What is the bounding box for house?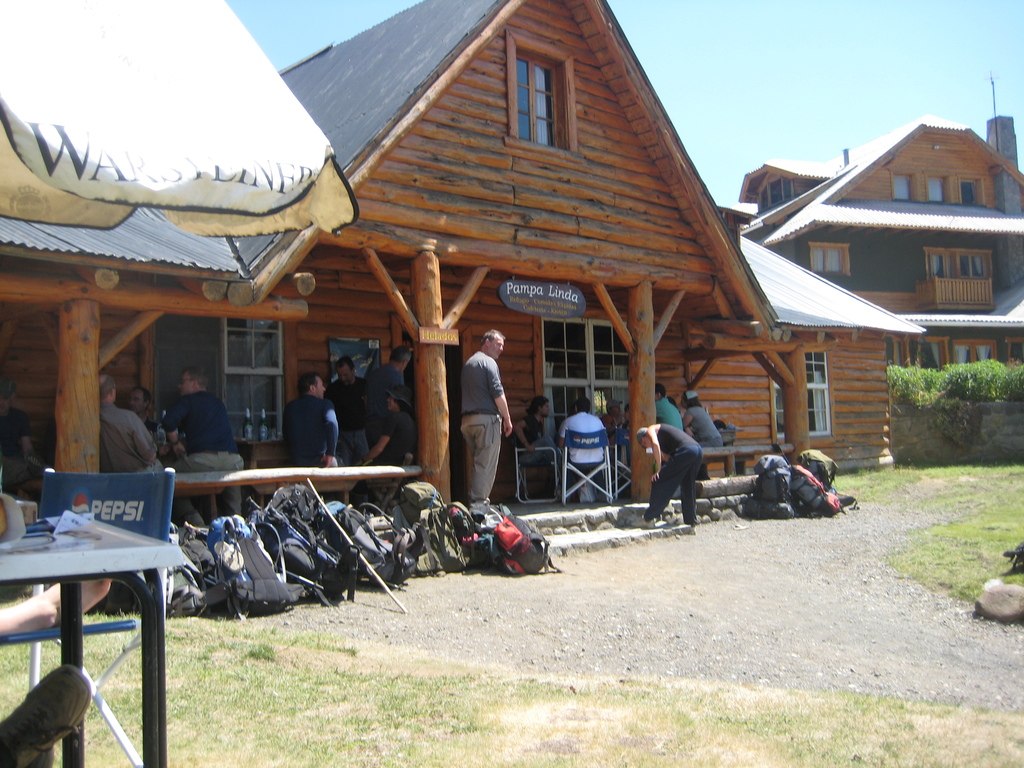
(left=730, top=109, right=1023, bottom=380).
